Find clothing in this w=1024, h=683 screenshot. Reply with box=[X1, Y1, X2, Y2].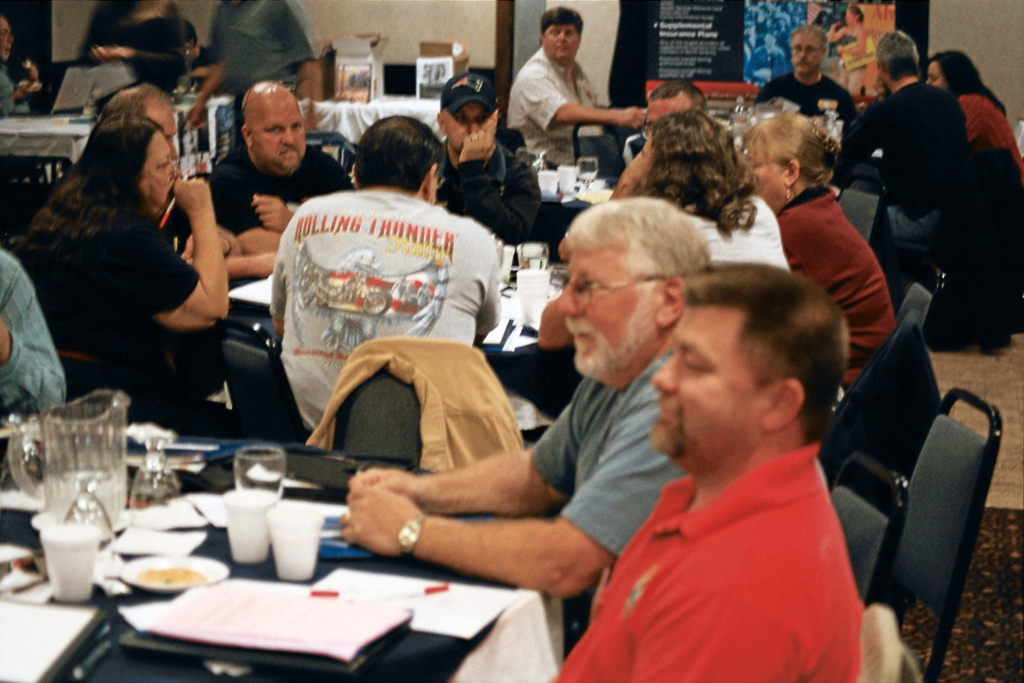
box=[831, 74, 974, 253].
